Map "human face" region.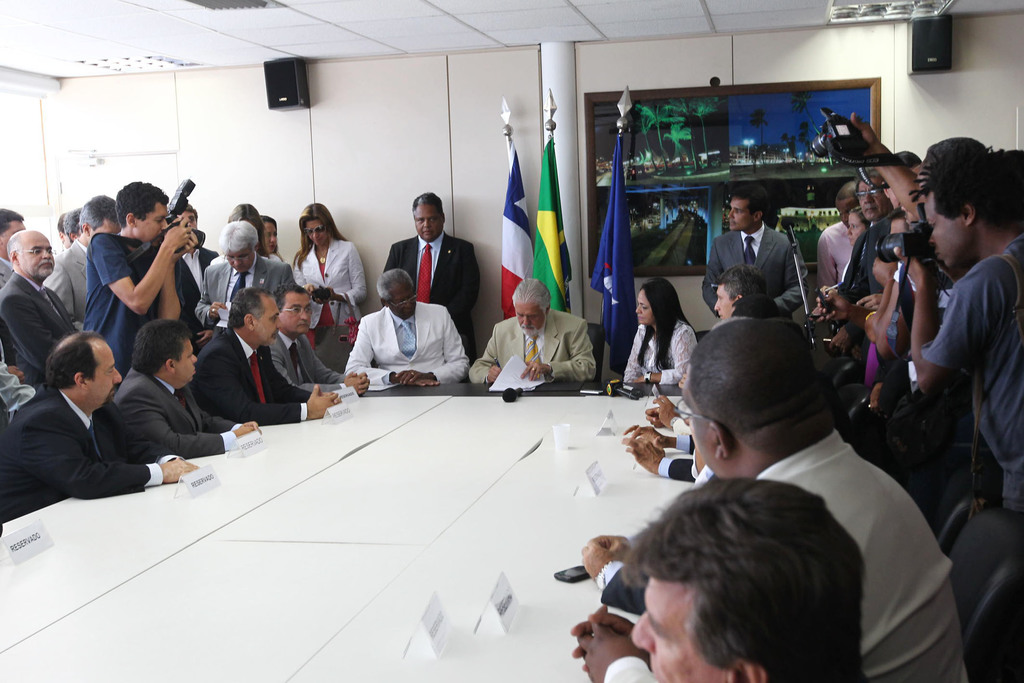
Mapped to (308,219,329,242).
